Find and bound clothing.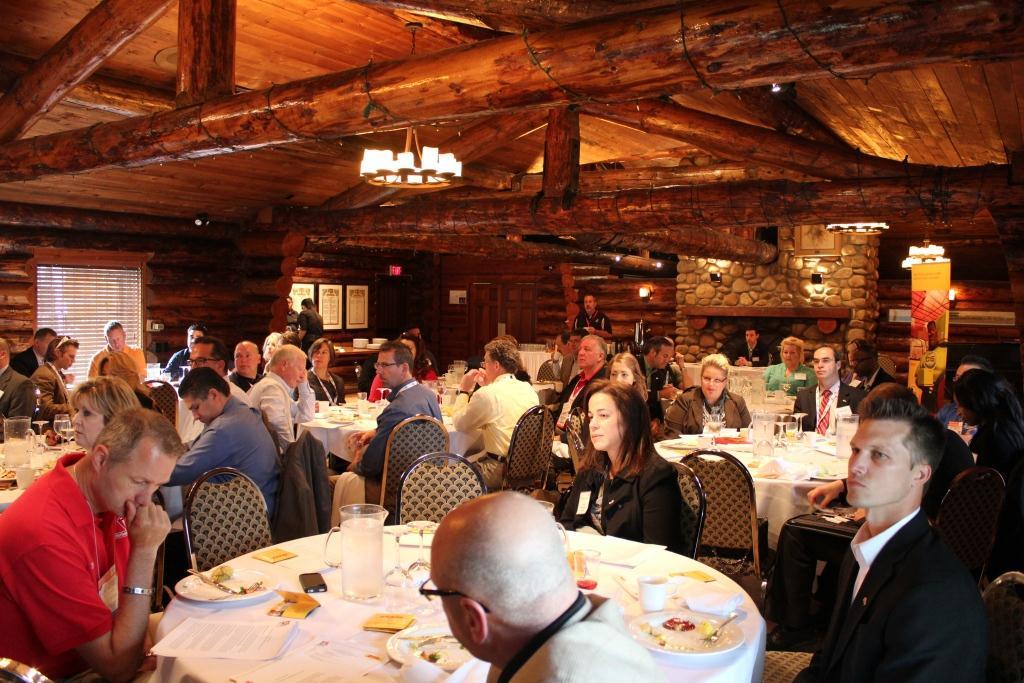
Bound: 349, 384, 442, 504.
